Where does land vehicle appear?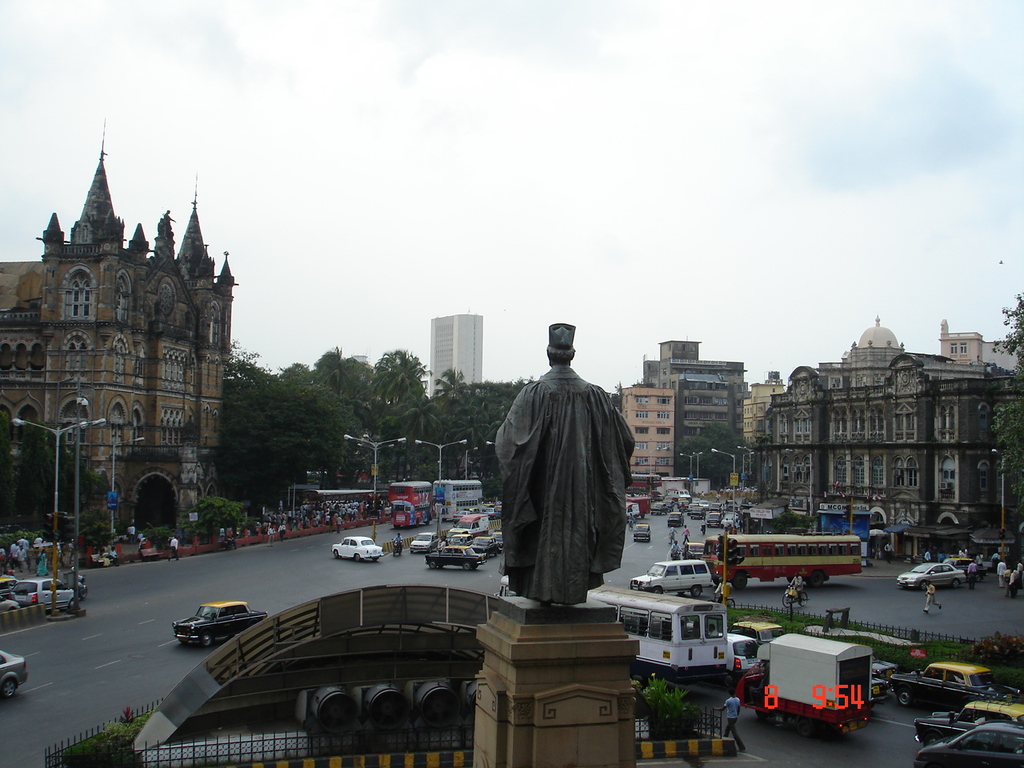
Appears at [left=911, top=721, right=1023, bottom=767].
